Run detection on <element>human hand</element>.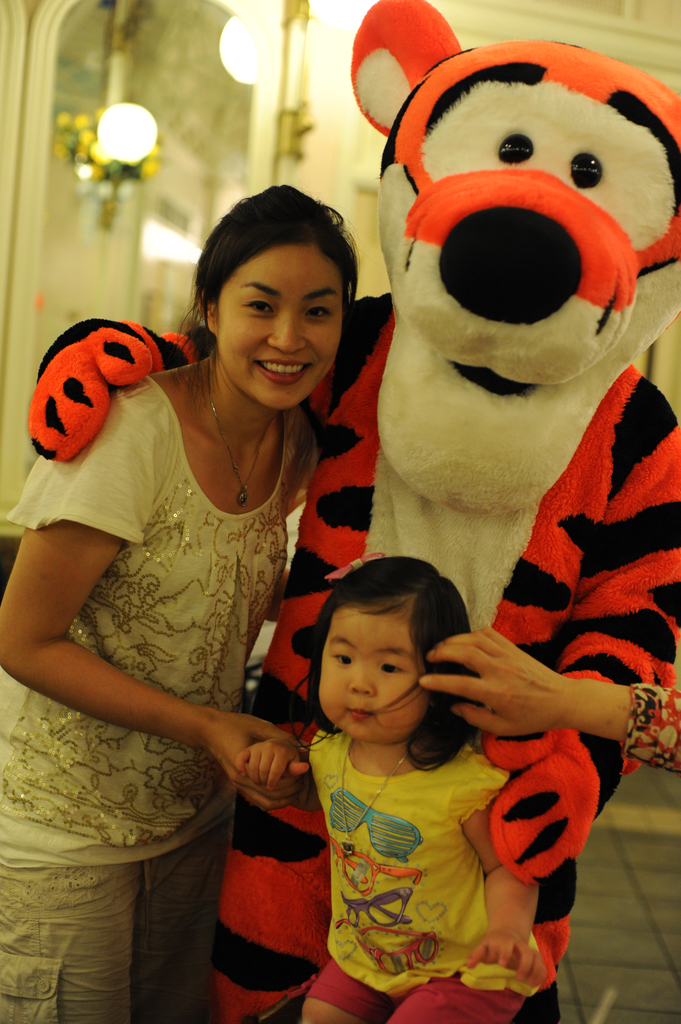
Result: <box>417,620,566,733</box>.
